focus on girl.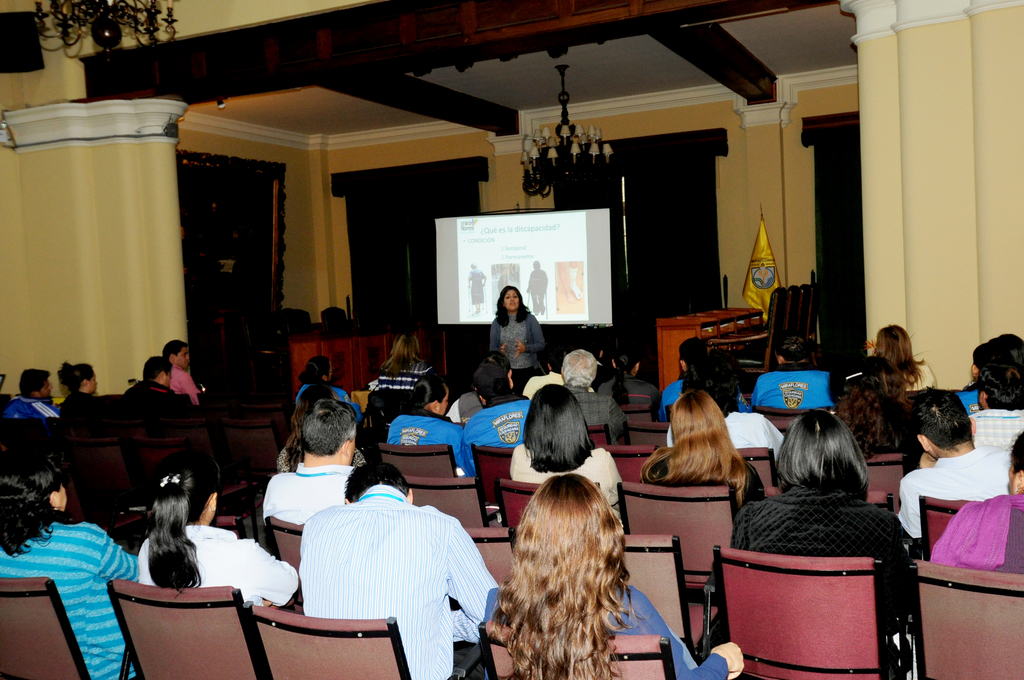
Focused at [874, 327, 928, 389].
